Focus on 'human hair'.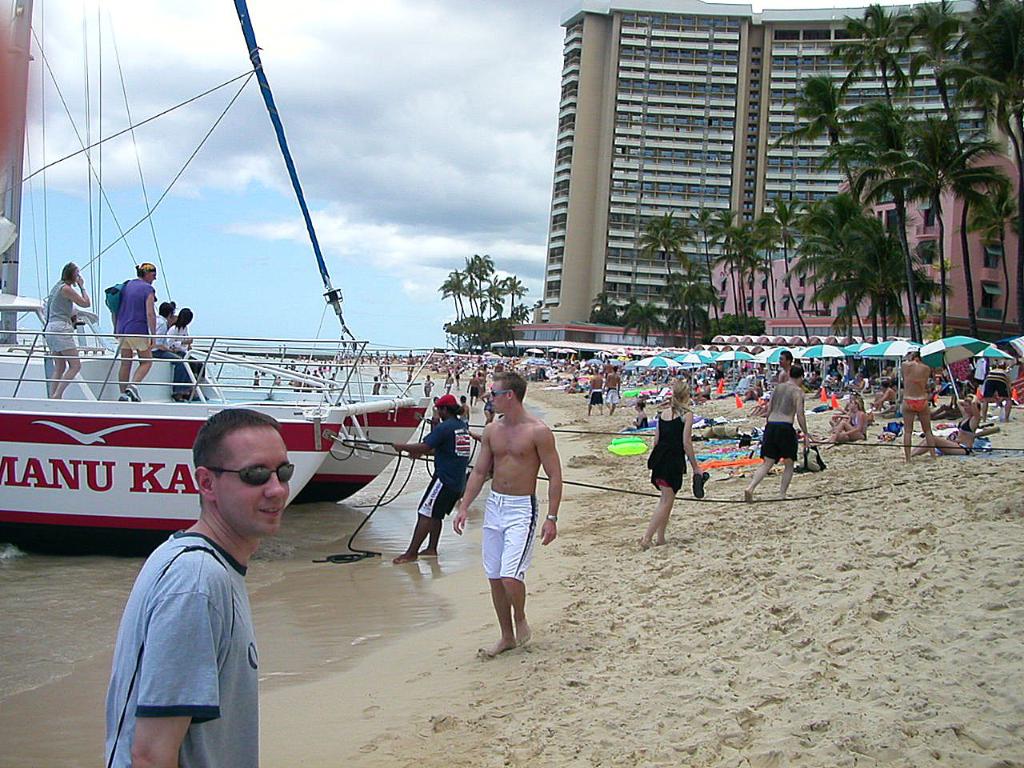
Focused at detection(790, 365, 802, 378).
